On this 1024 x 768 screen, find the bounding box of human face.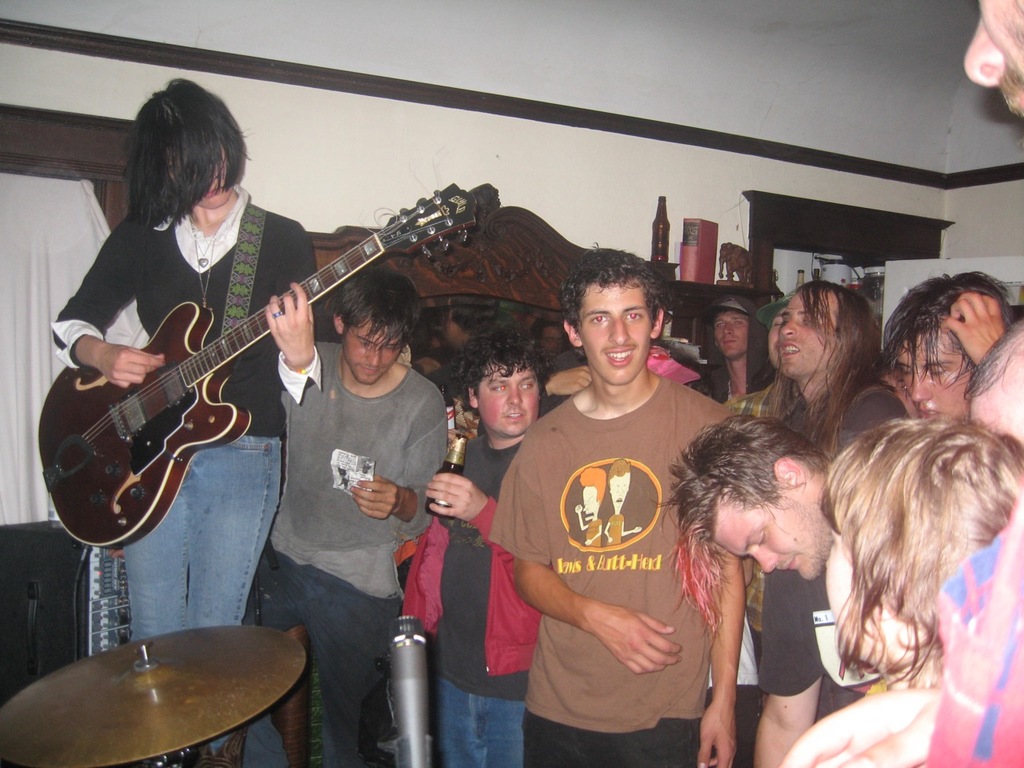
Bounding box: [889, 330, 974, 422].
